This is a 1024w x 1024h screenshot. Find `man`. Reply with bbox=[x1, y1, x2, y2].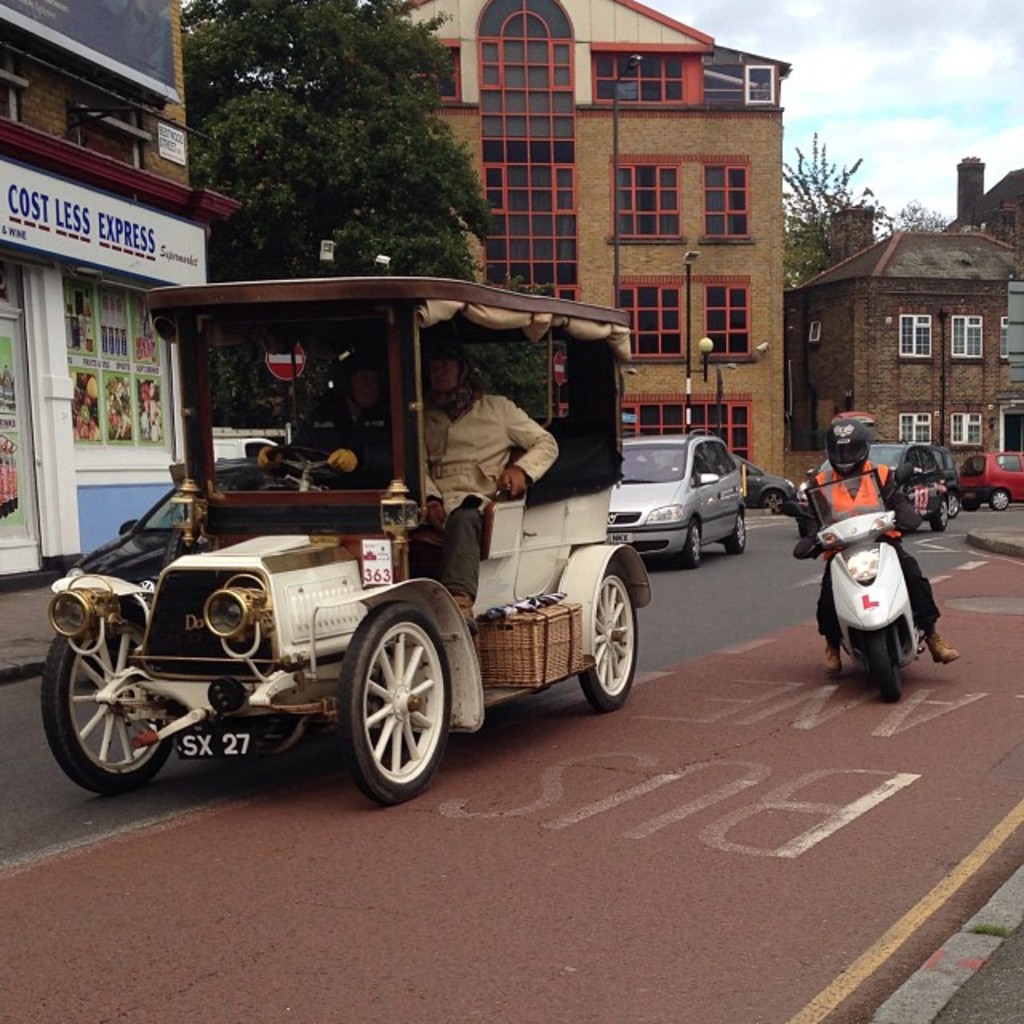
bbox=[784, 405, 954, 678].
